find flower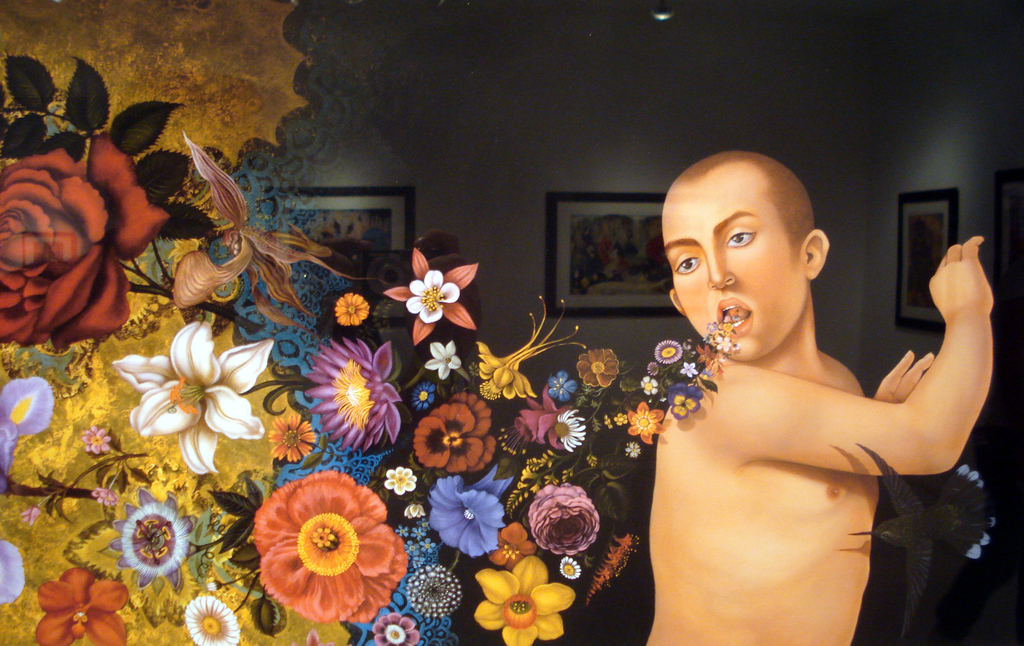
267 416 317 462
